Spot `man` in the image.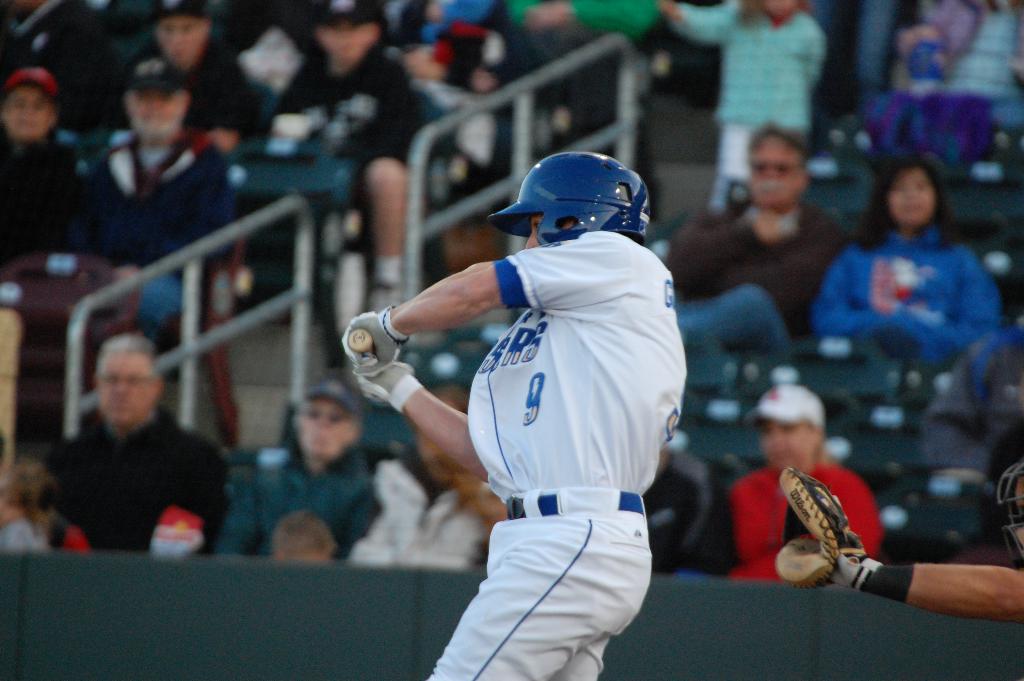
`man` found at bbox(82, 60, 234, 334).
